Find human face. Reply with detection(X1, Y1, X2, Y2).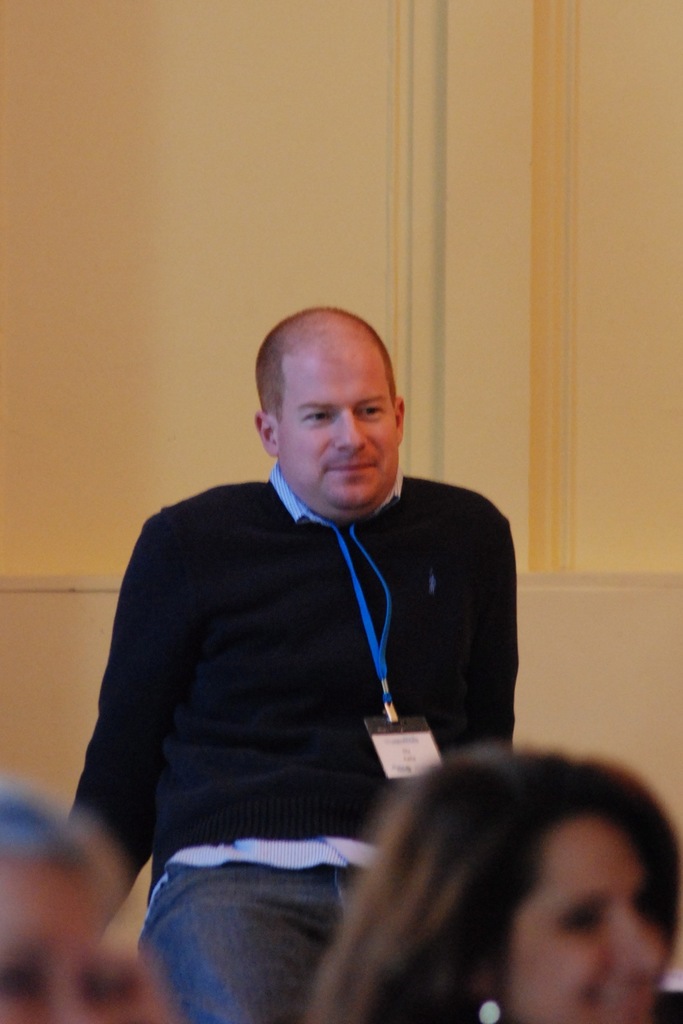
detection(273, 324, 403, 496).
